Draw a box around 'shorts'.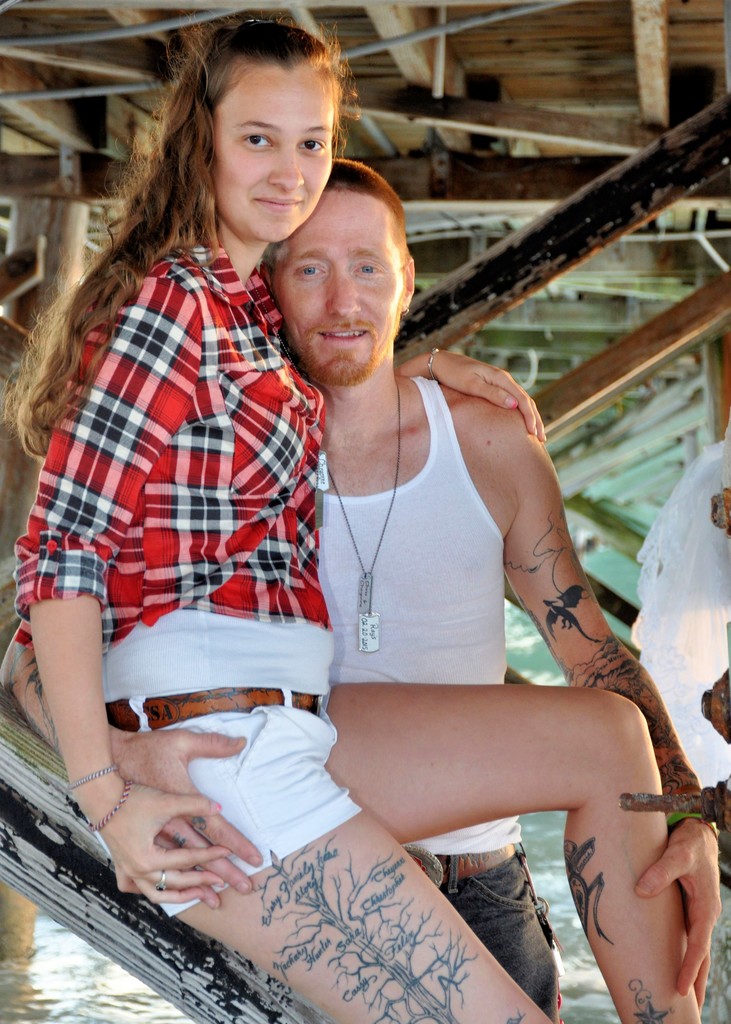
bbox=[408, 842, 563, 1017].
